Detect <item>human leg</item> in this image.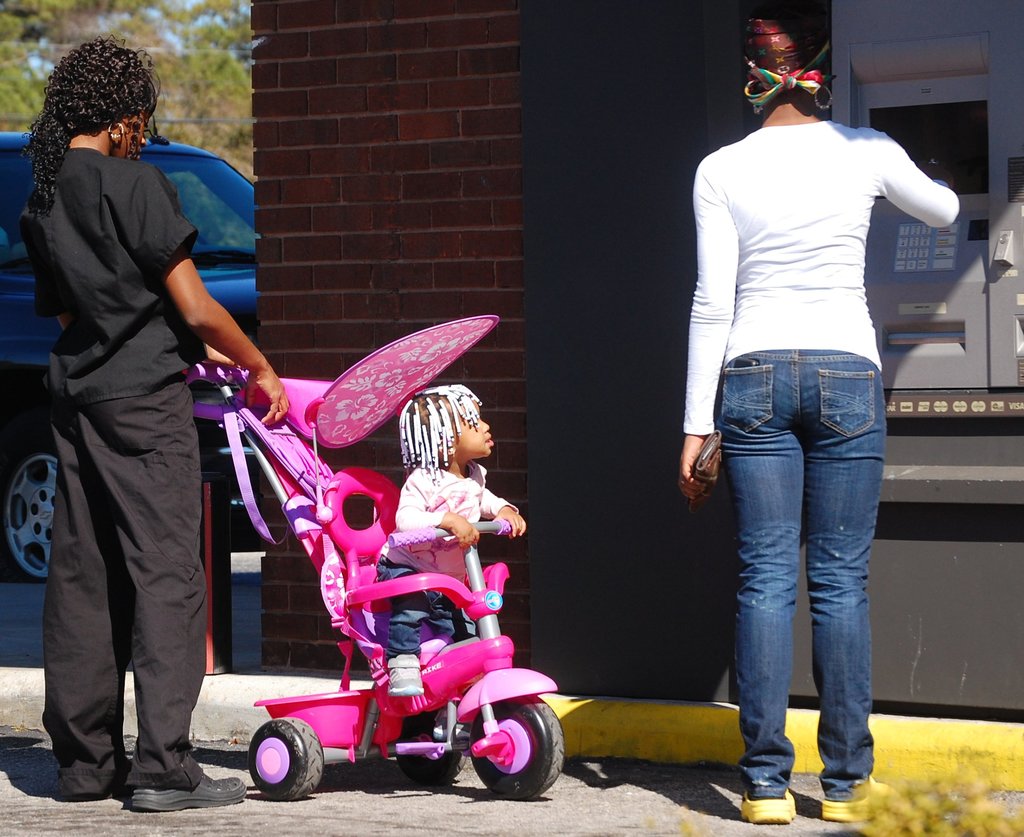
Detection: <box>76,374,244,813</box>.
